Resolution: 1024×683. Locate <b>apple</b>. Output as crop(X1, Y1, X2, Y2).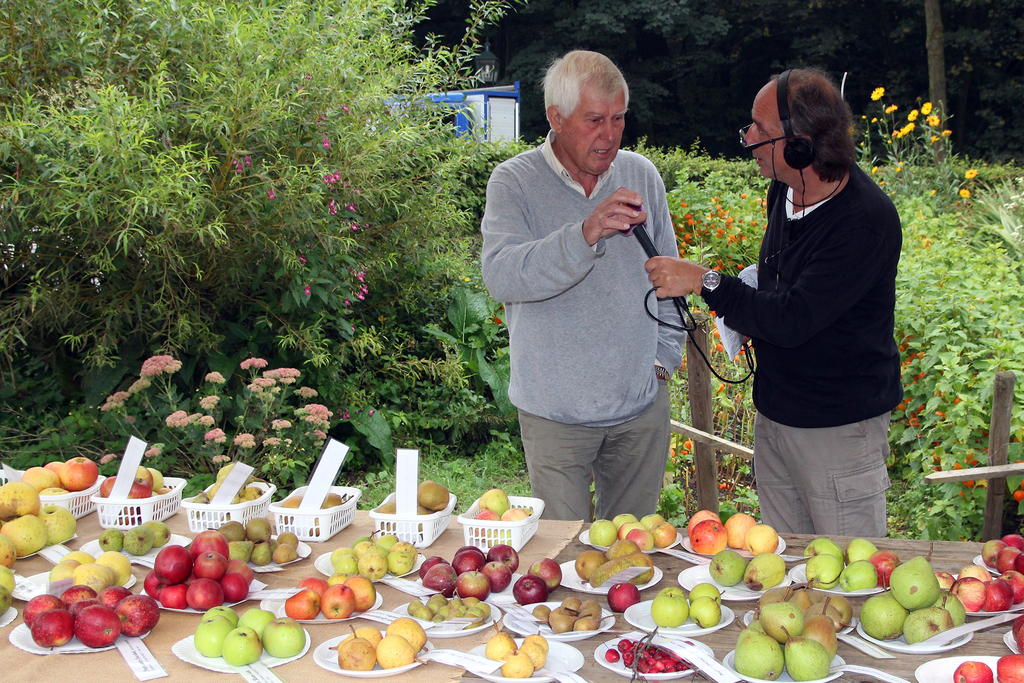
crop(0, 591, 12, 616).
